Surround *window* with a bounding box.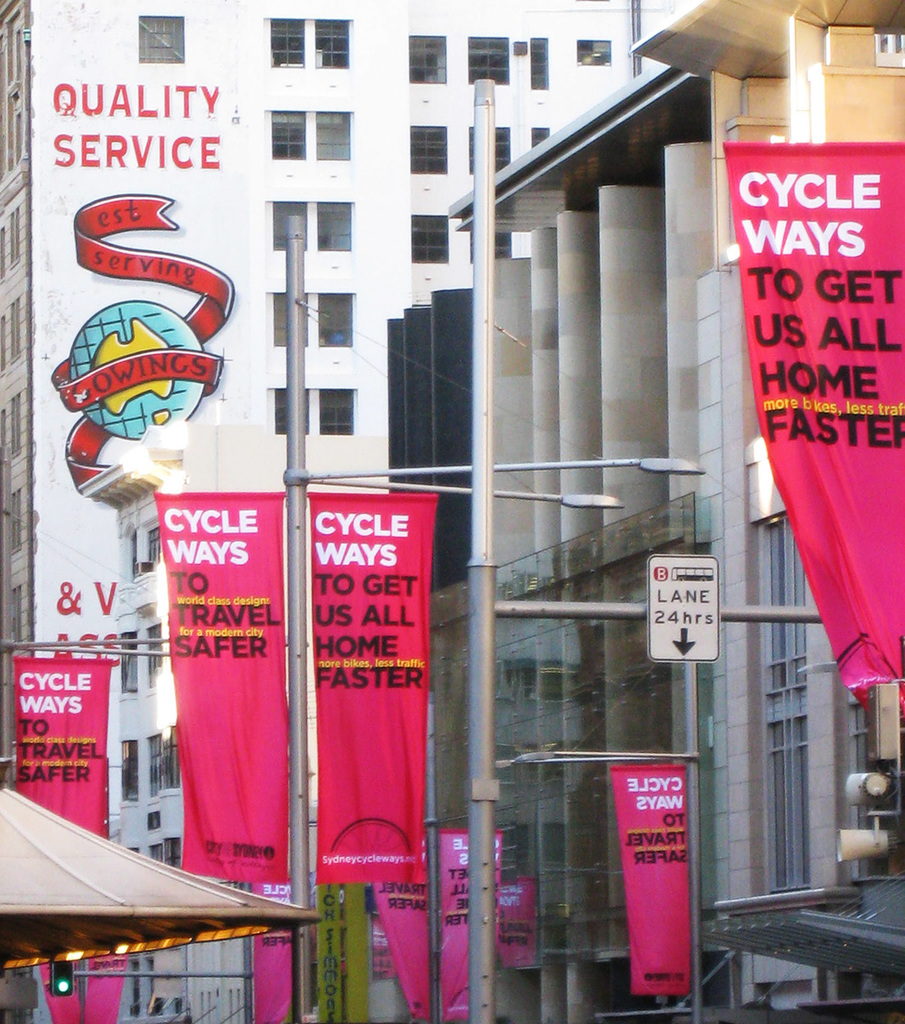
[10,583,24,649].
